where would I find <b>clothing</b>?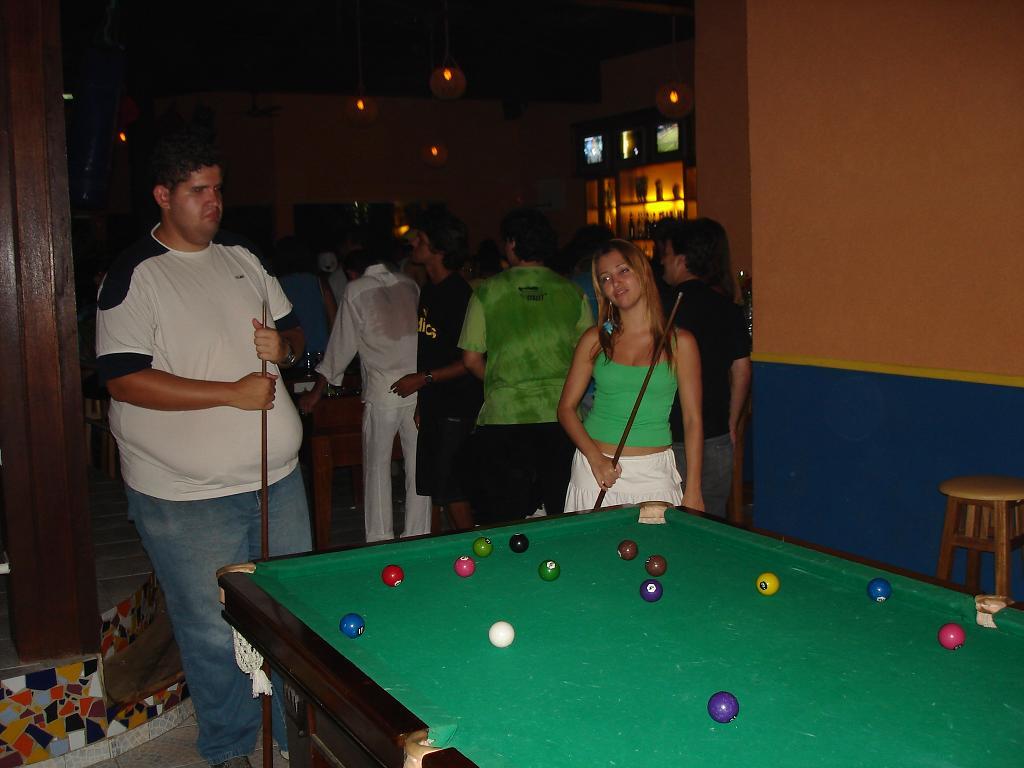
At locate(659, 274, 743, 511).
